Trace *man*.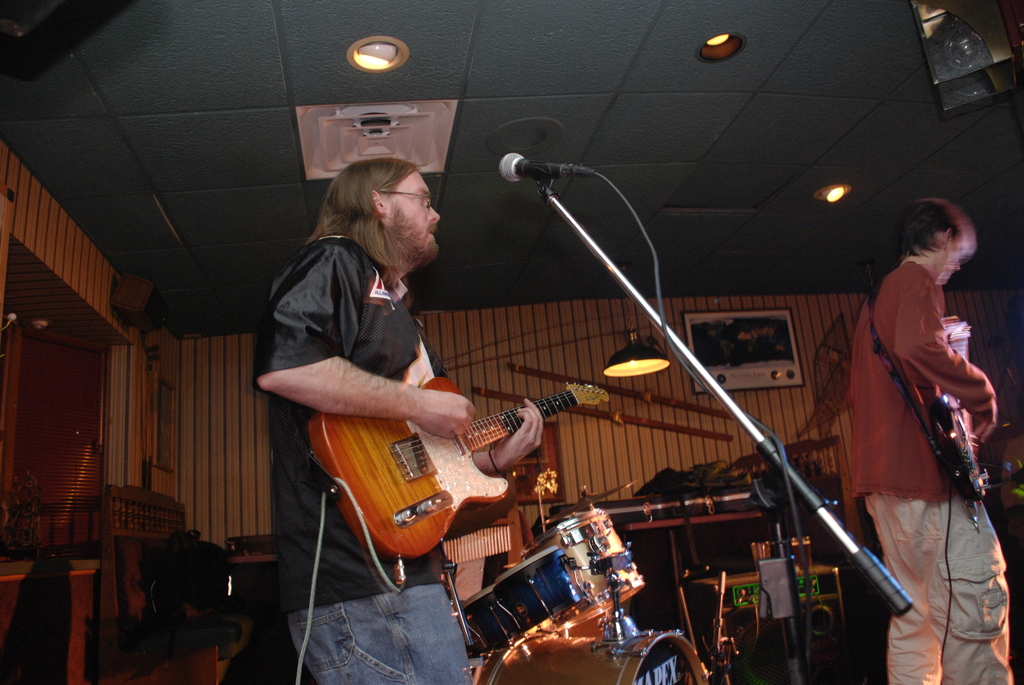
Traced to (x1=252, y1=156, x2=539, y2=684).
